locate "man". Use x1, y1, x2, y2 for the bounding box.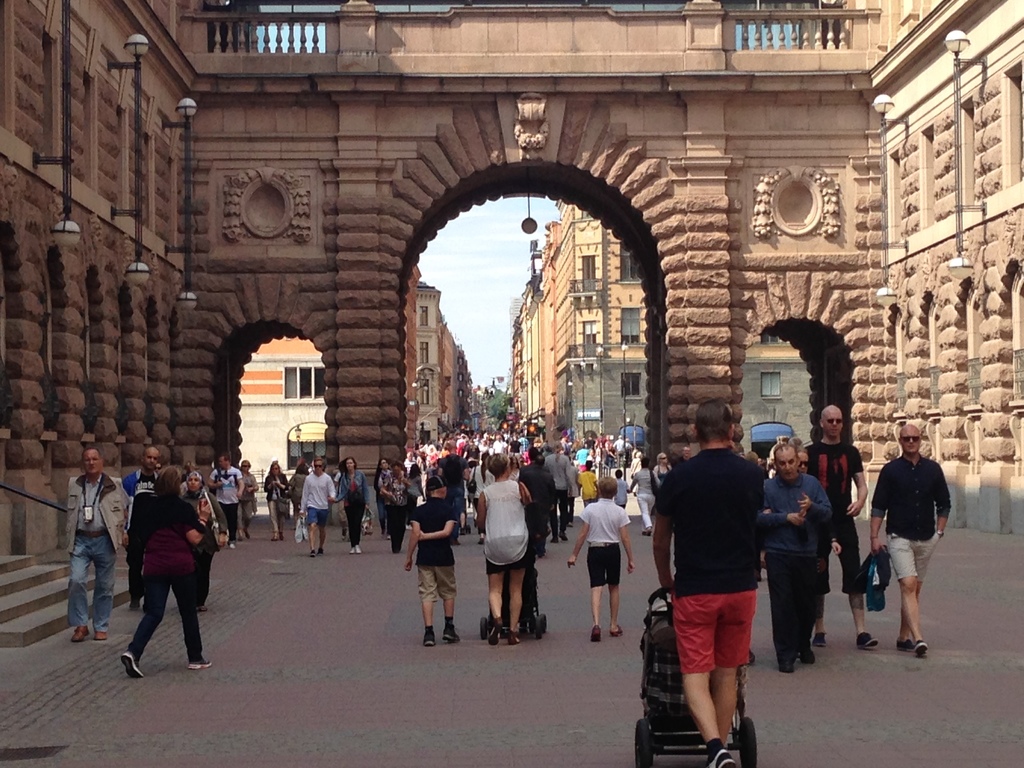
518, 456, 556, 559.
